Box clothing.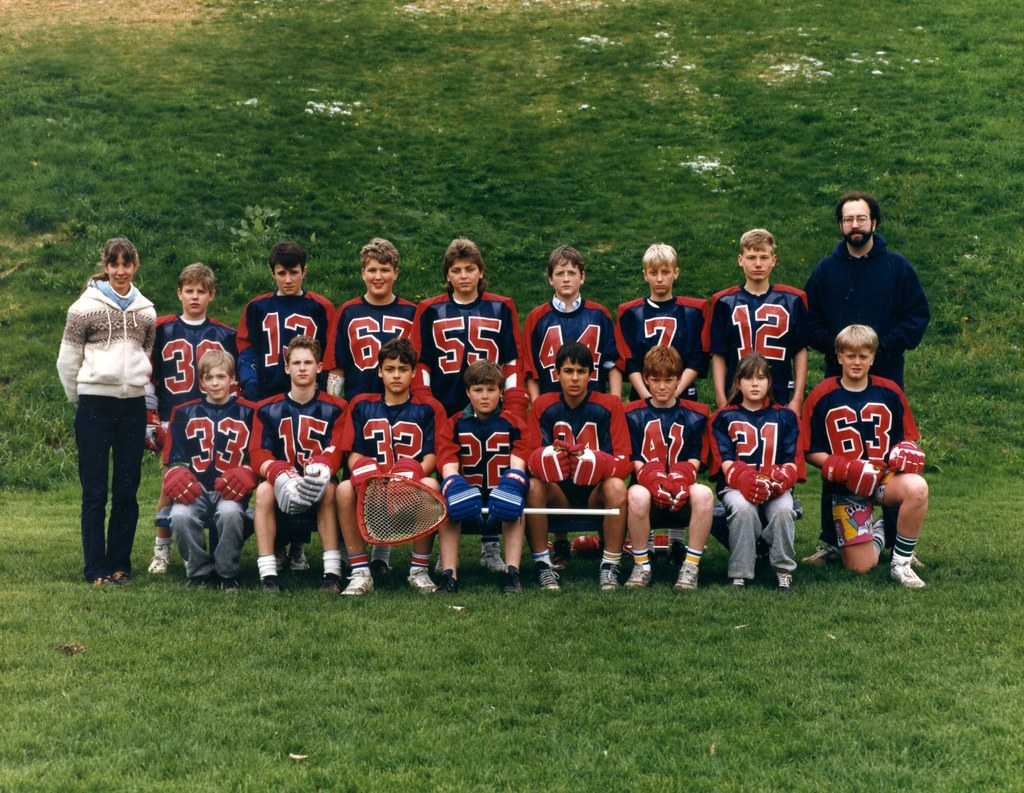
[left=346, top=382, right=451, bottom=487].
